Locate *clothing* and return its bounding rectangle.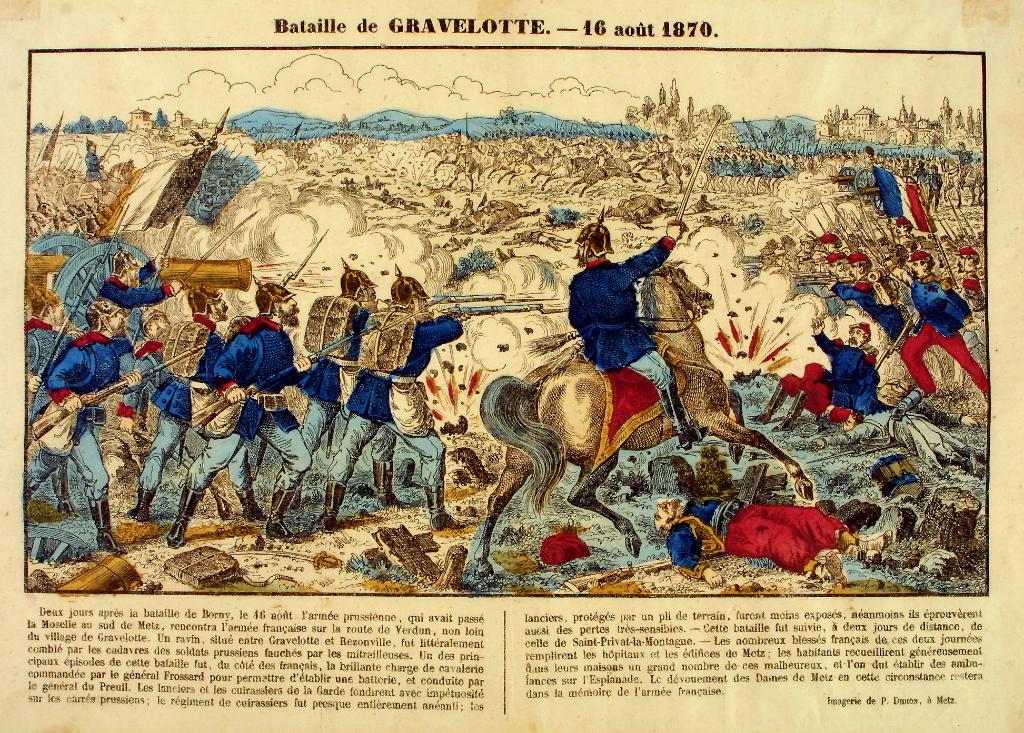
bbox(294, 314, 367, 405).
